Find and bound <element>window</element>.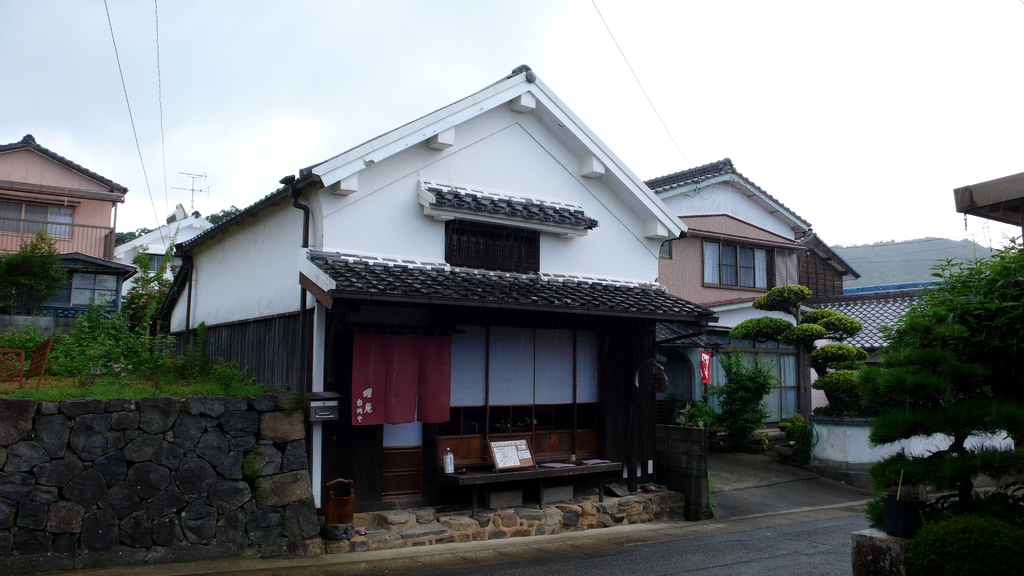
Bound: [701,233,780,287].
